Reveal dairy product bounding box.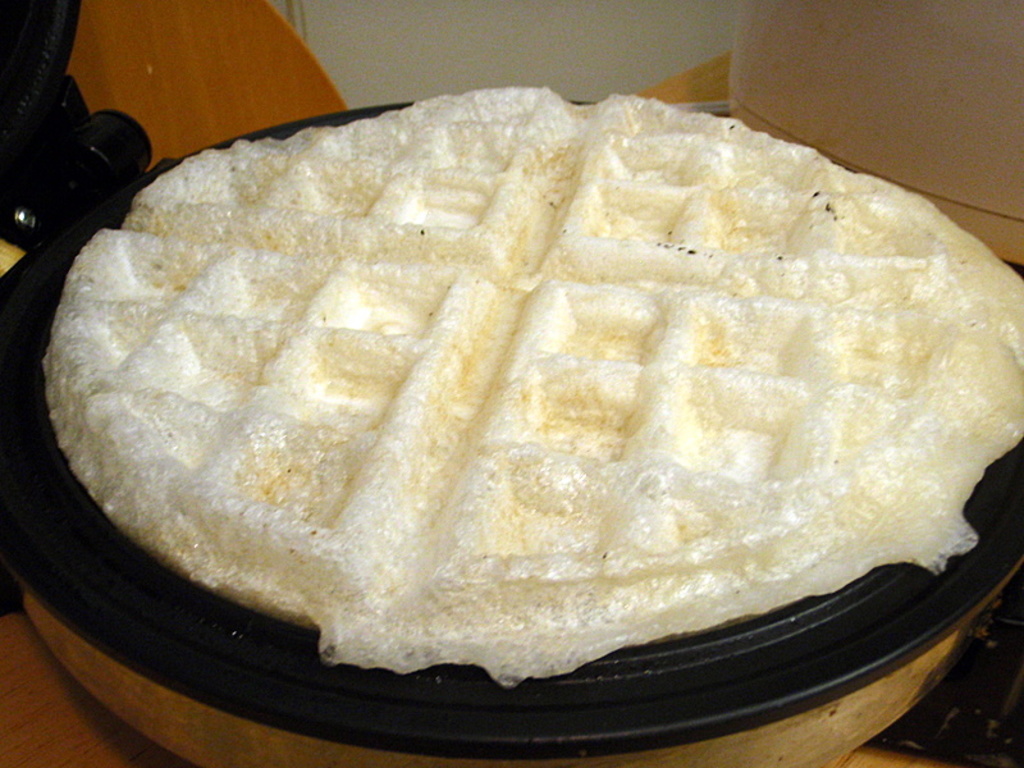
Revealed: crop(60, 68, 1023, 689).
